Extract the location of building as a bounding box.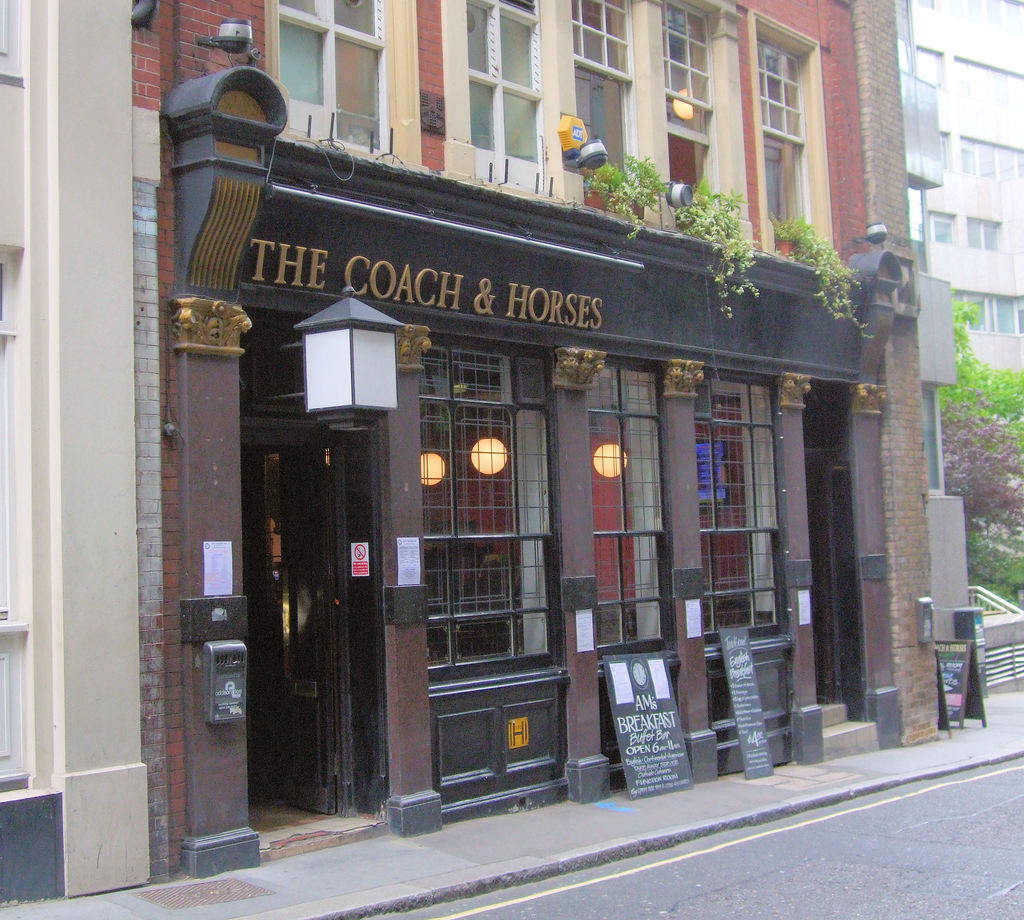
<region>888, 0, 1023, 375</region>.
